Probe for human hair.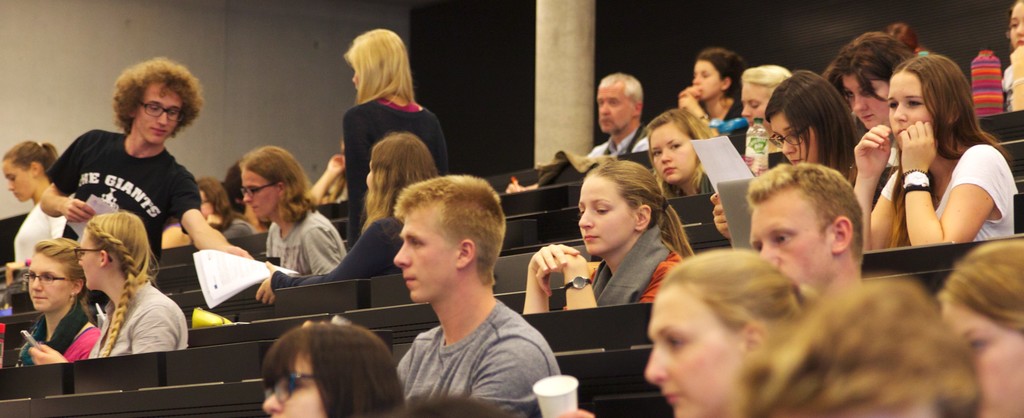
Probe result: detection(0, 140, 62, 184).
